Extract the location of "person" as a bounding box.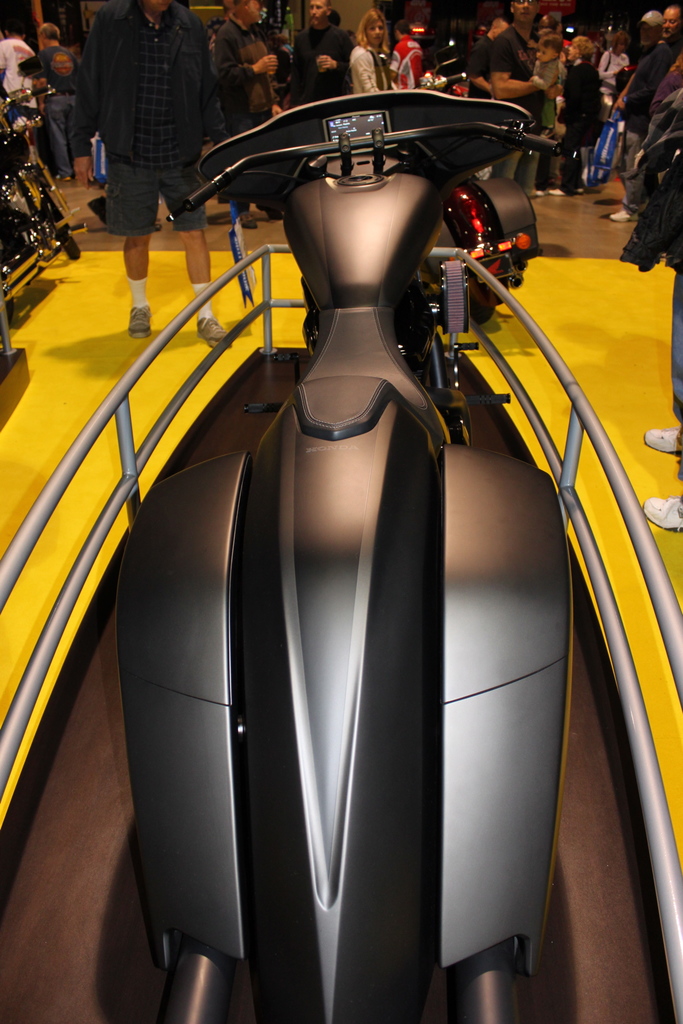
(272,41,282,90).
